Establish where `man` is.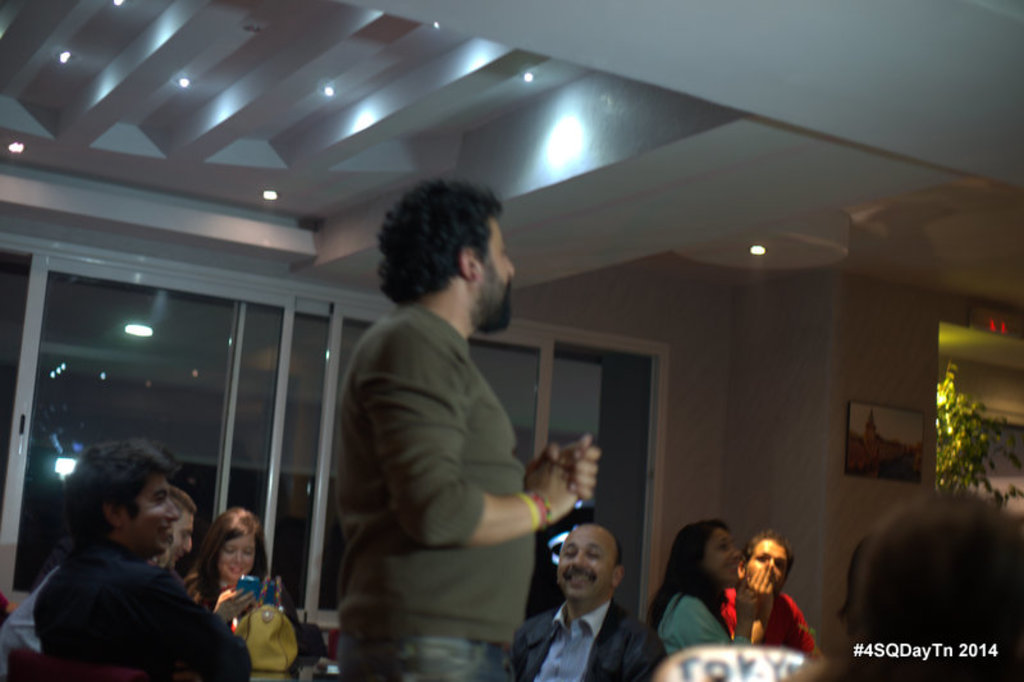
Established at locate(527, 509, 666, 681).
